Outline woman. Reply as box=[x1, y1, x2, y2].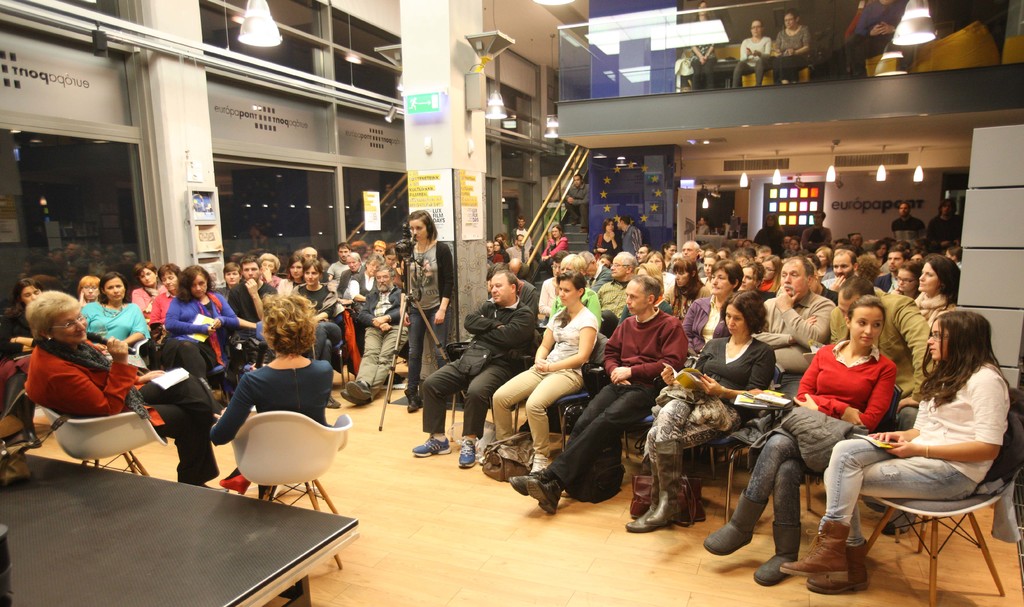
box=[254, 252, 285, 293].
